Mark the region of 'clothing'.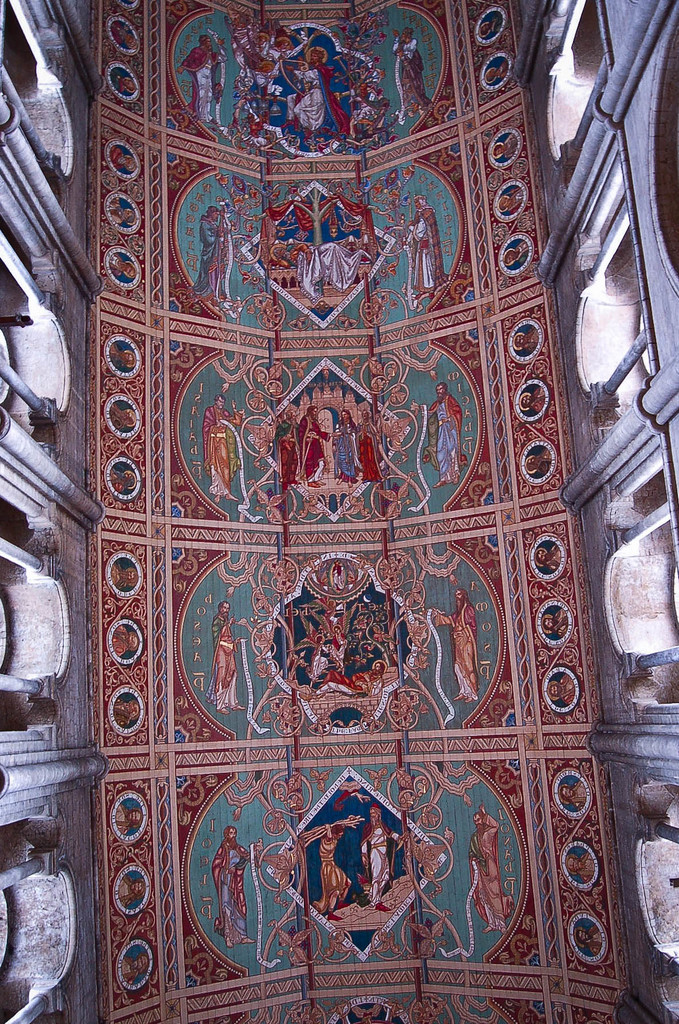
Region: (329, 424, 351, 481).
